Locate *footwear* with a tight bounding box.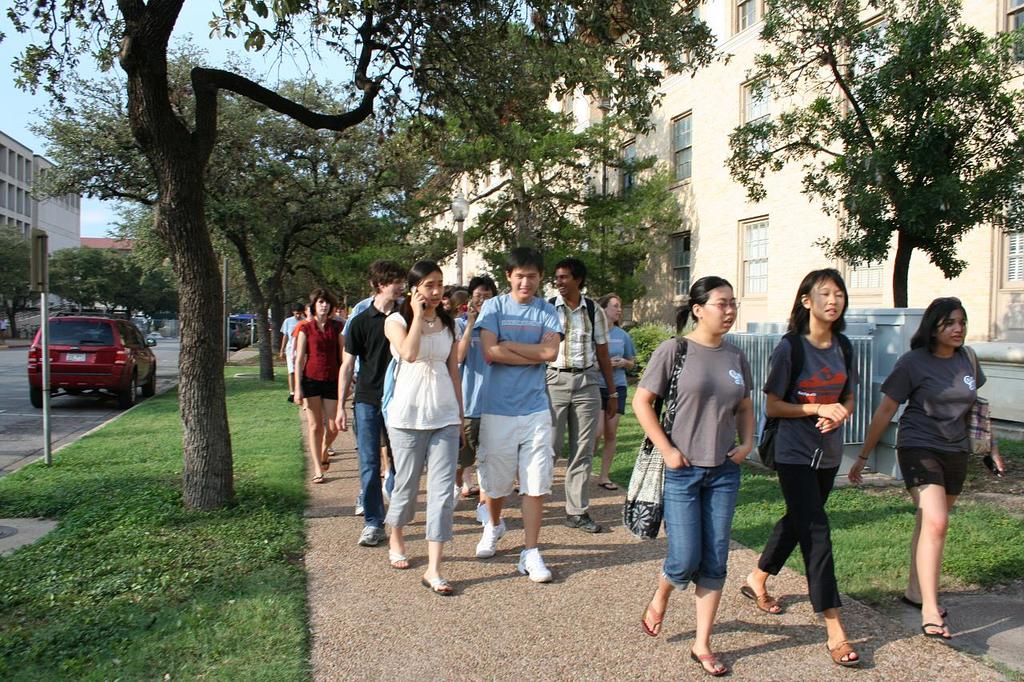
rect(311, 473, 326, 484).
